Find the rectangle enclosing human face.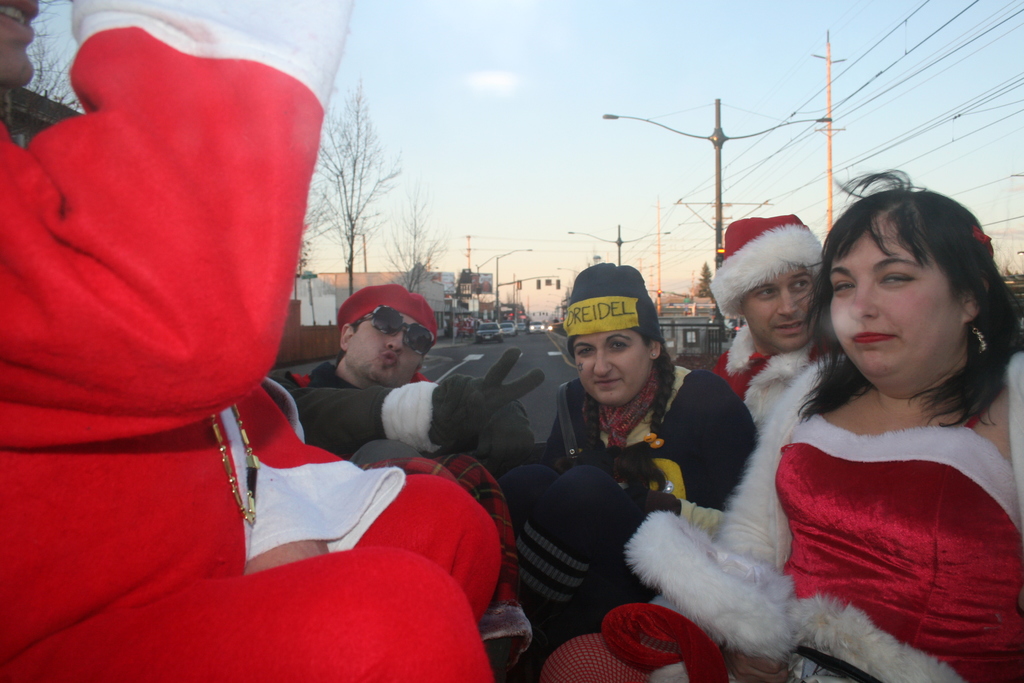
l=570, t=331, r=652, b=407.
